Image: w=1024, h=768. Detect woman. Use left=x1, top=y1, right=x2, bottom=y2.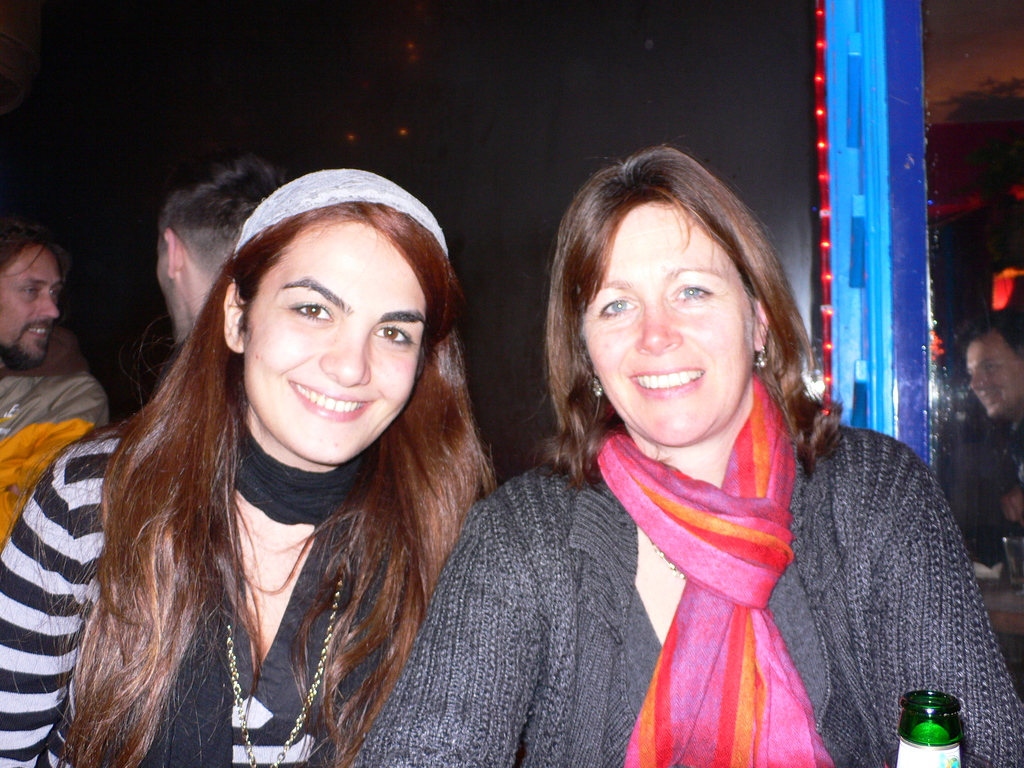
left=447, top=177, right=962, bottom=767.
